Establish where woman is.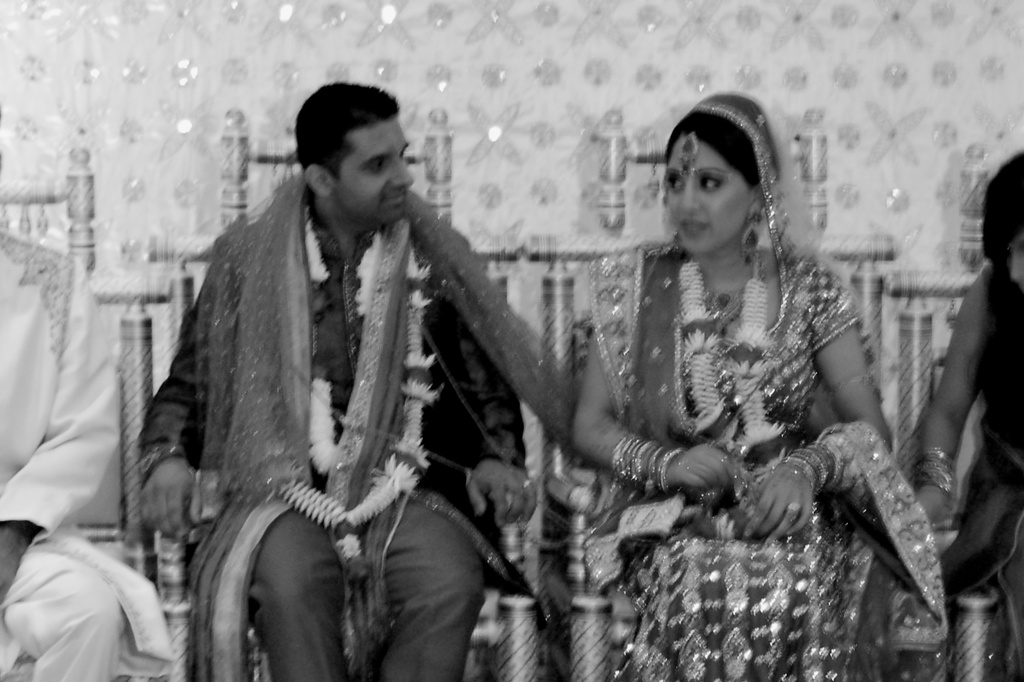
Established at select_region(535, 96, 932, 630).
